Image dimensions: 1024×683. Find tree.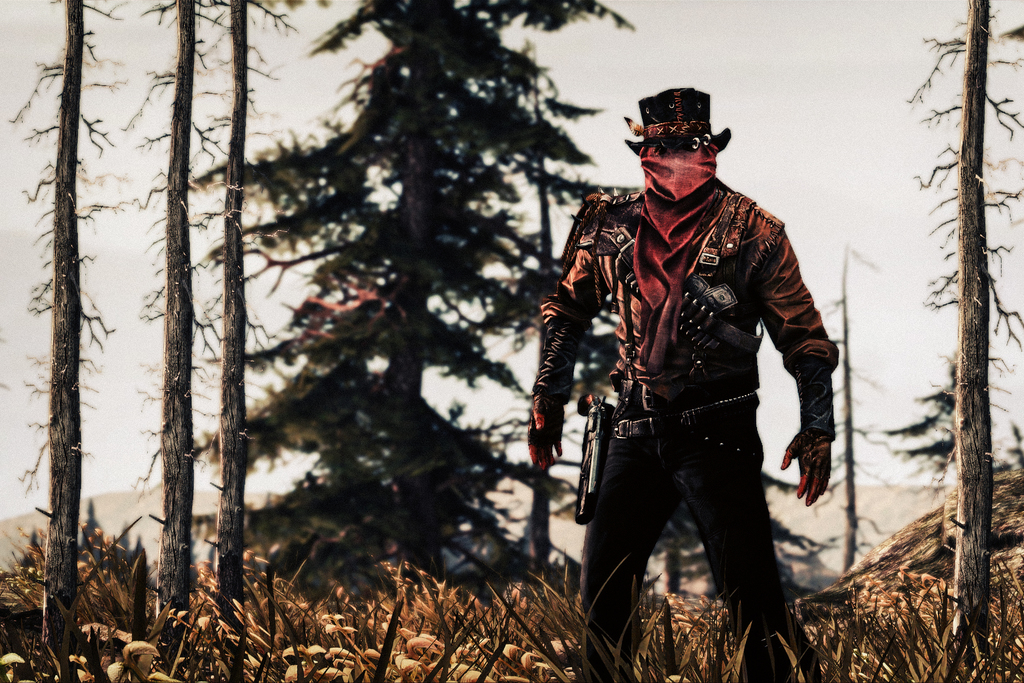
125:0:236:680.
